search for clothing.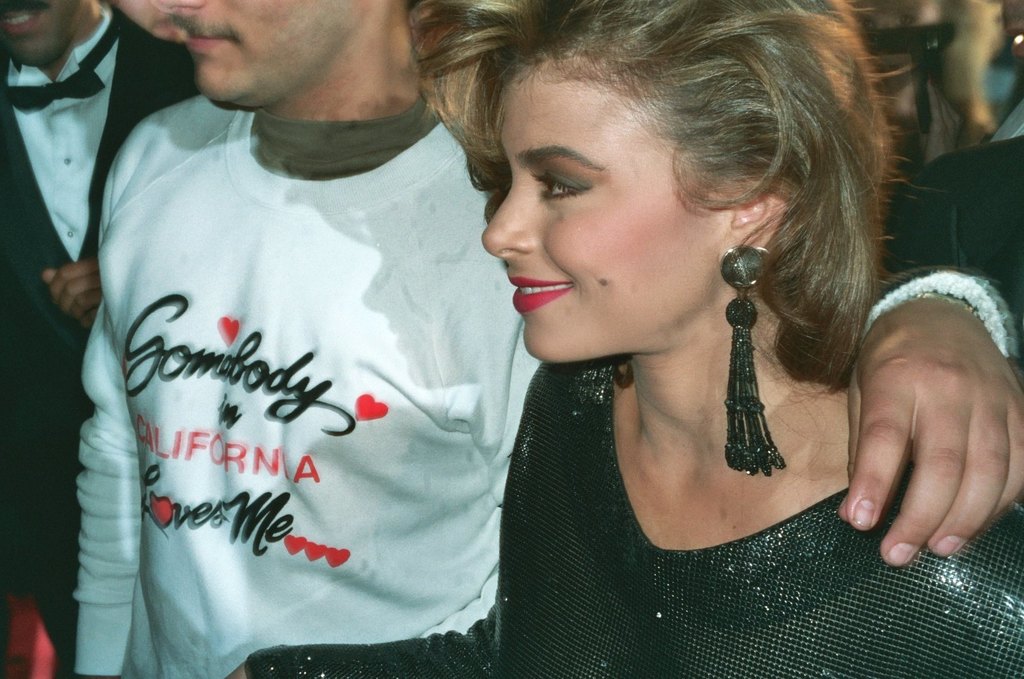
Found at <bbox>0, 7, 192, 678</bbox>.
